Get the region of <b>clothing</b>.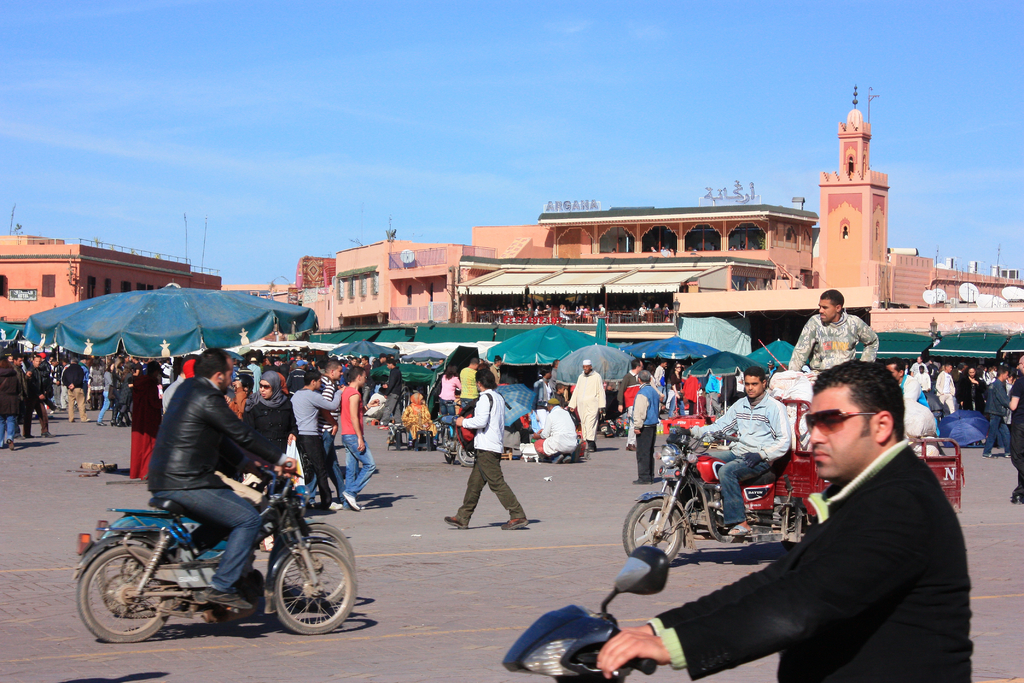
bbox=(145, 374, 279, 595).
